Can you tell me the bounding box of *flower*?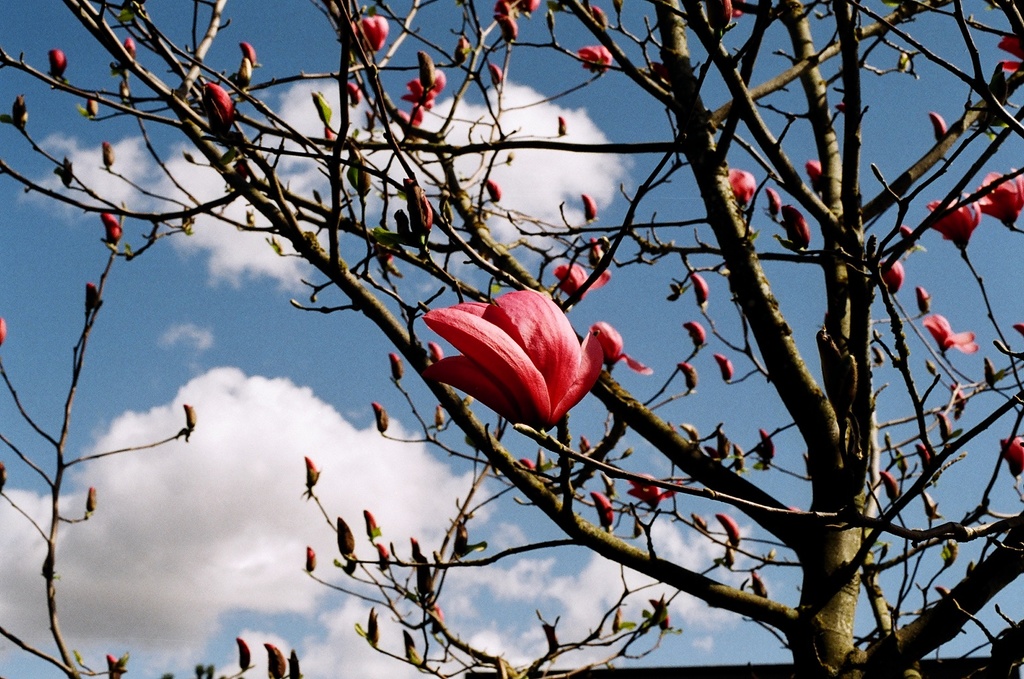
bbox=(406, 183, 437, 243).
